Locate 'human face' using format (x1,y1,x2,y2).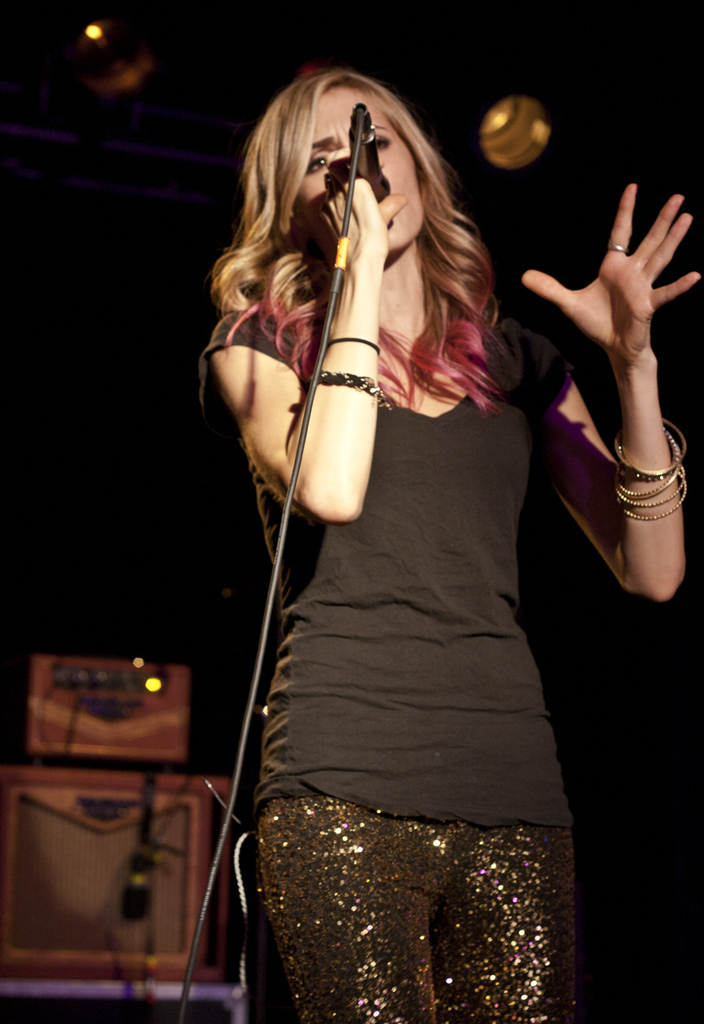
(290,82,432,251).
